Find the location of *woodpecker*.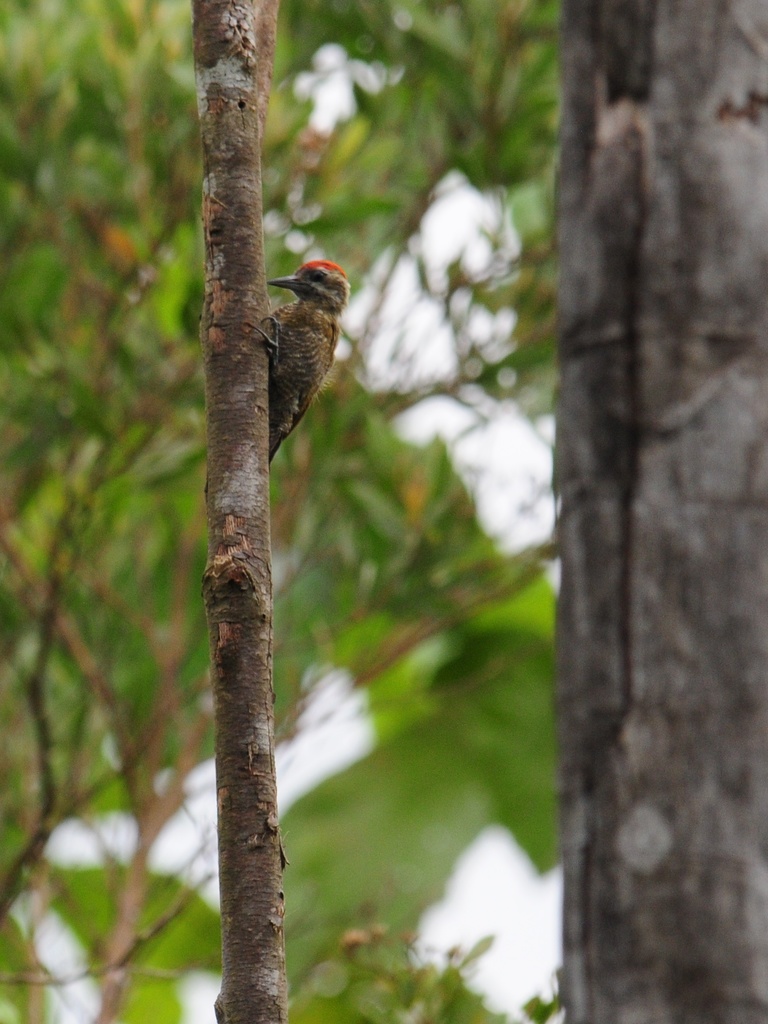
Location: <bbox>246, 256, 352, 461</bbox>.
